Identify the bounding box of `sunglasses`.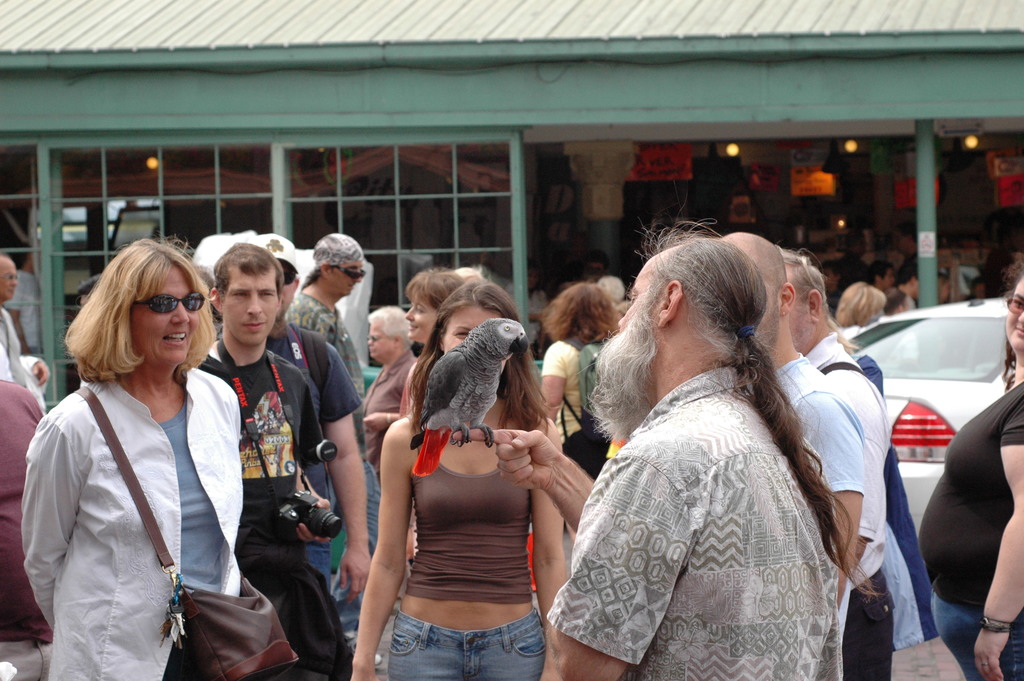
crop(335, 267, 367, 280).
